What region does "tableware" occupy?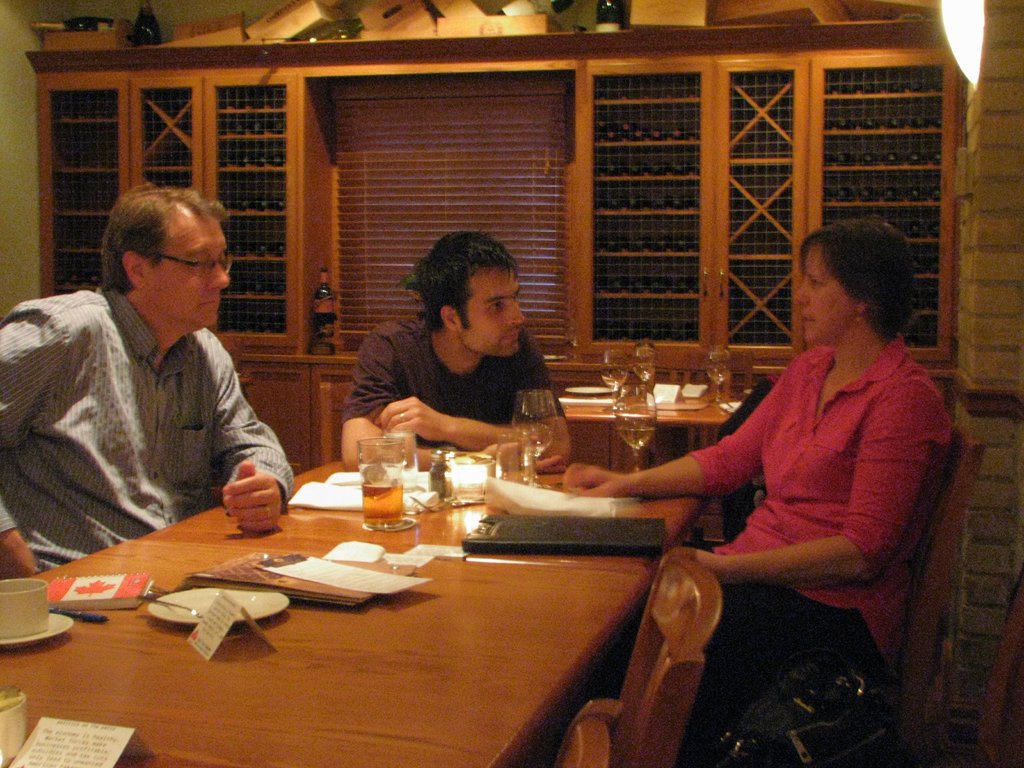
l=448, t=450, r=499, b=506.
